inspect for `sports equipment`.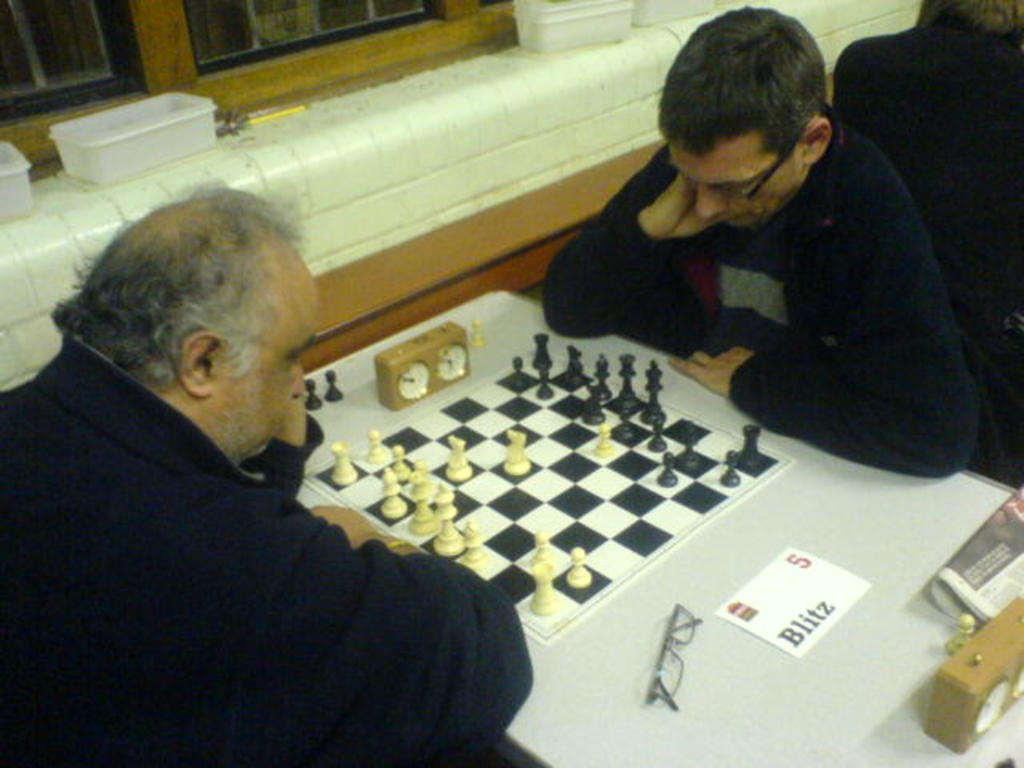
Inspection: select_region(325, 370, 346, 403).
